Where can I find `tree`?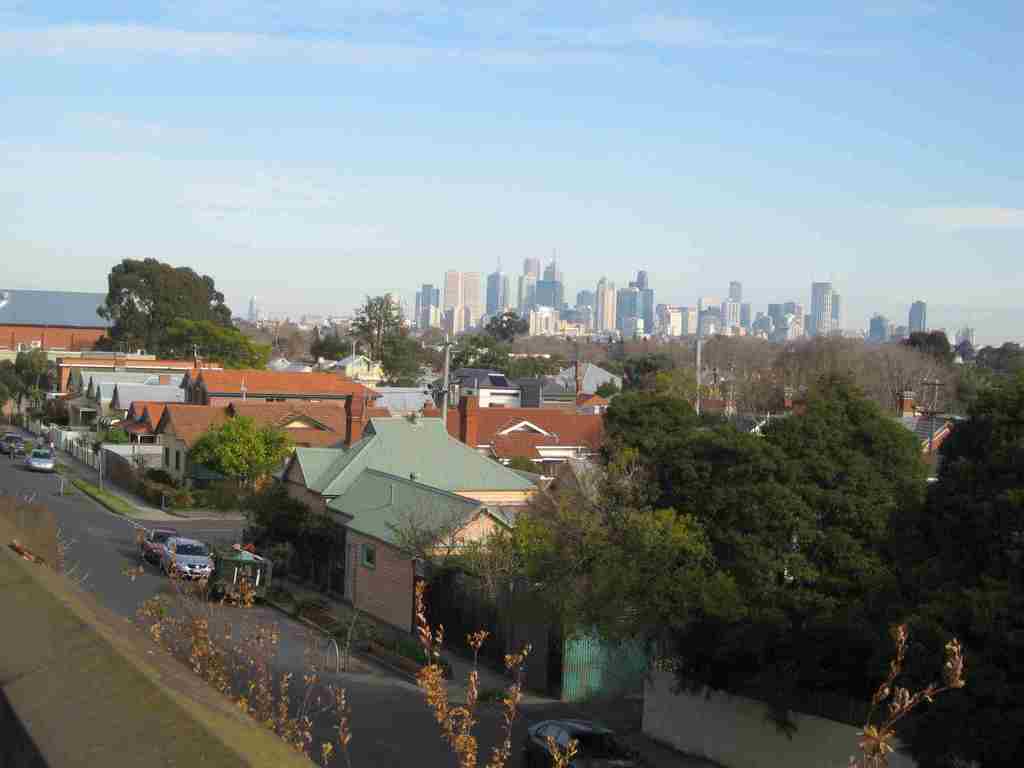
You can find it at 932,376,1023,672.
